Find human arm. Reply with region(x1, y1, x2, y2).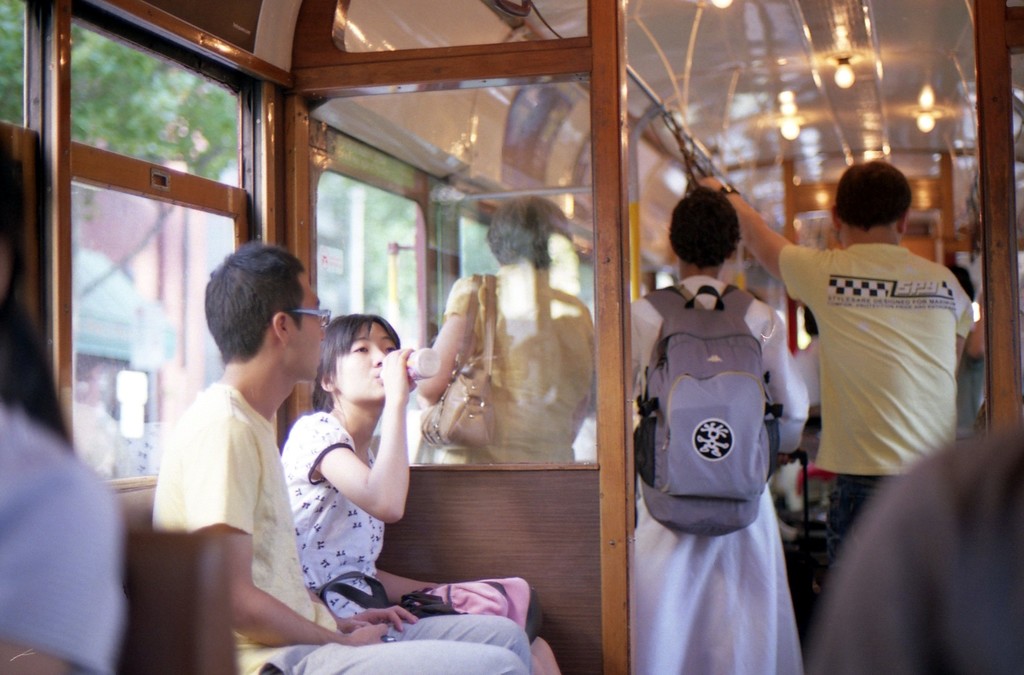
region(289, 395, 417, 558).
